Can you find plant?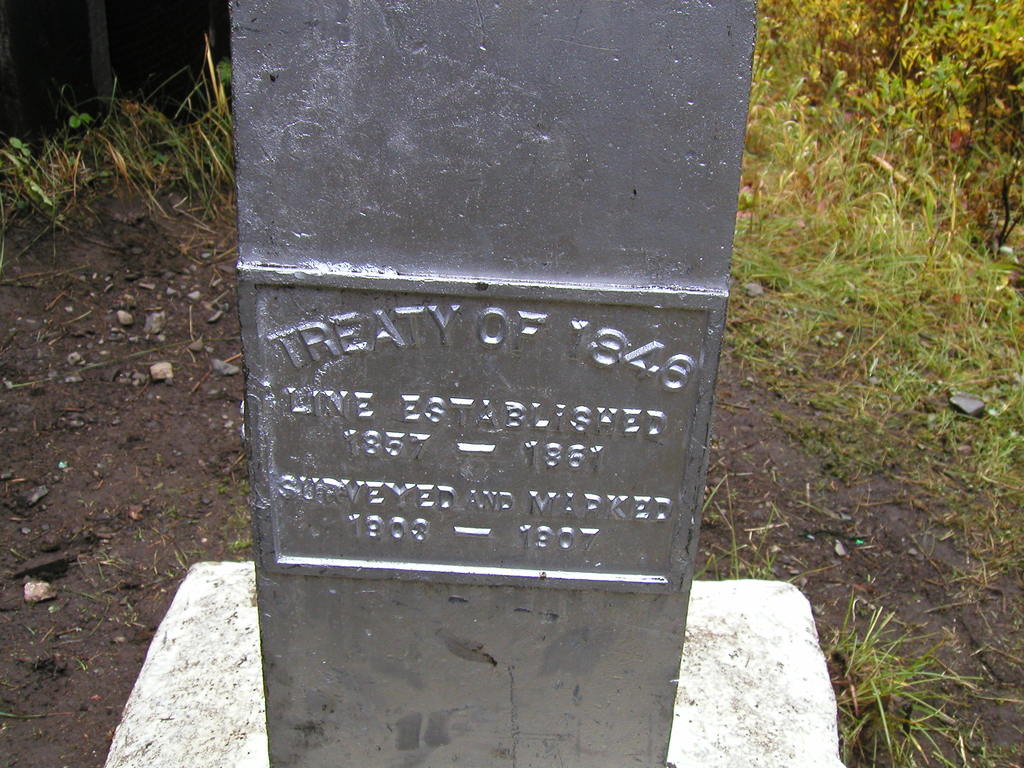
Yes, bounding box: (65,98,164,181).
